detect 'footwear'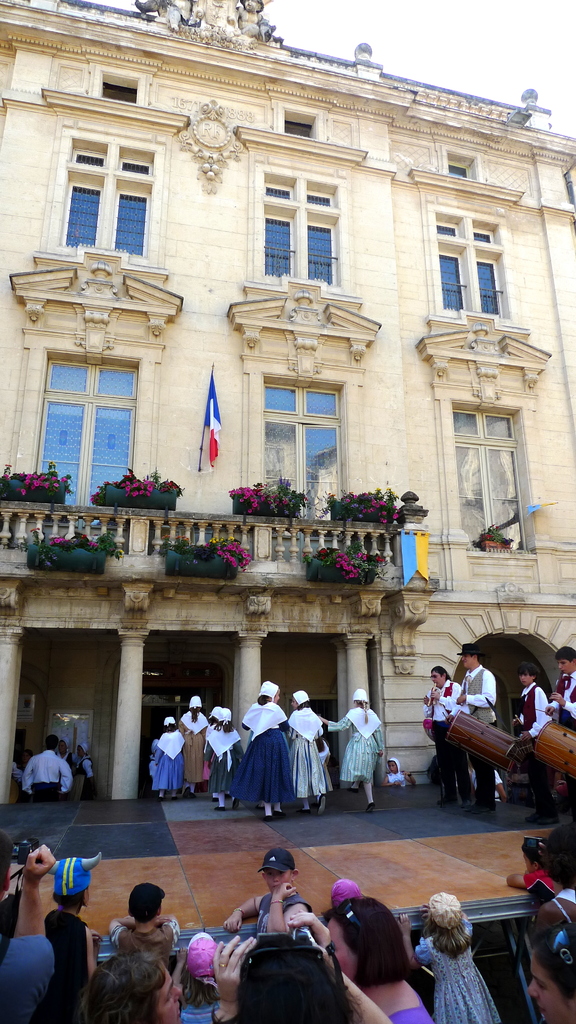
[211,796,216,801]
